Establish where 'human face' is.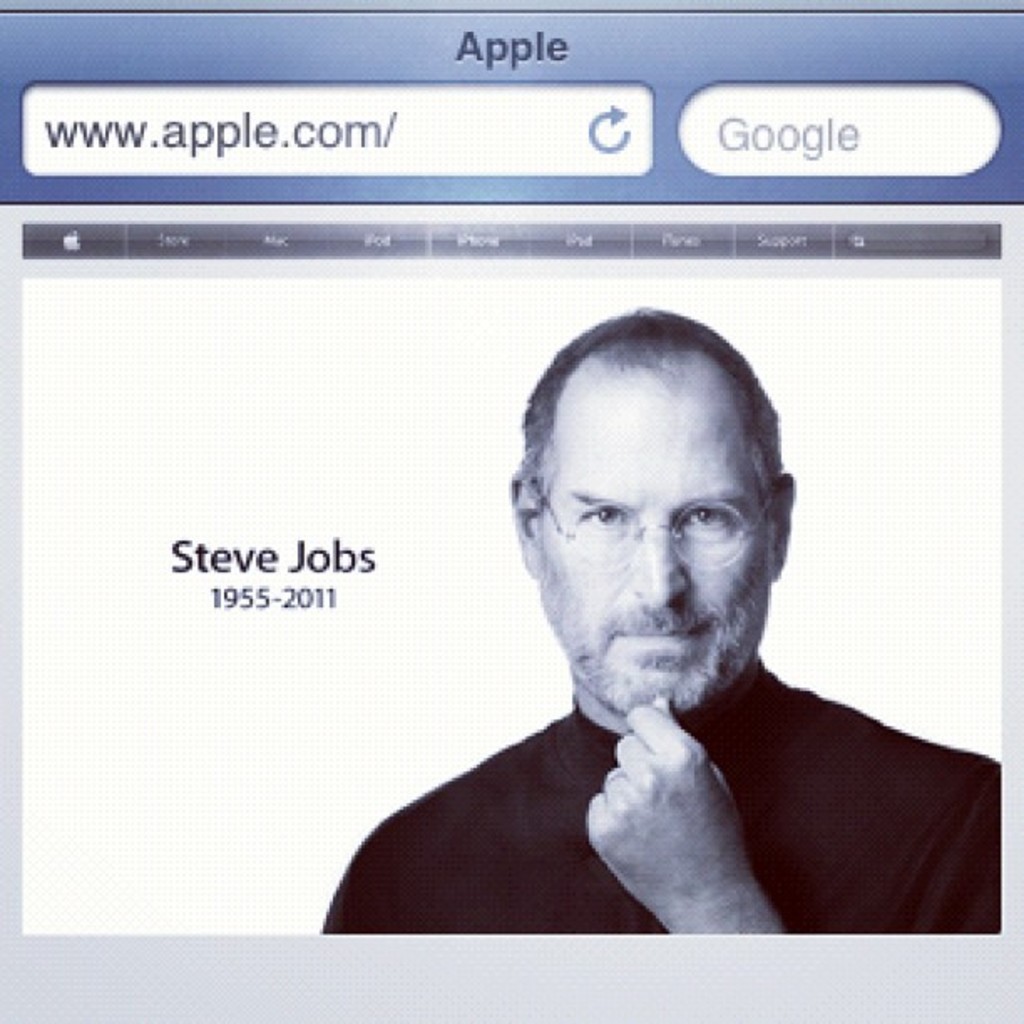
Established at box=[540, 371, 770, 711].
